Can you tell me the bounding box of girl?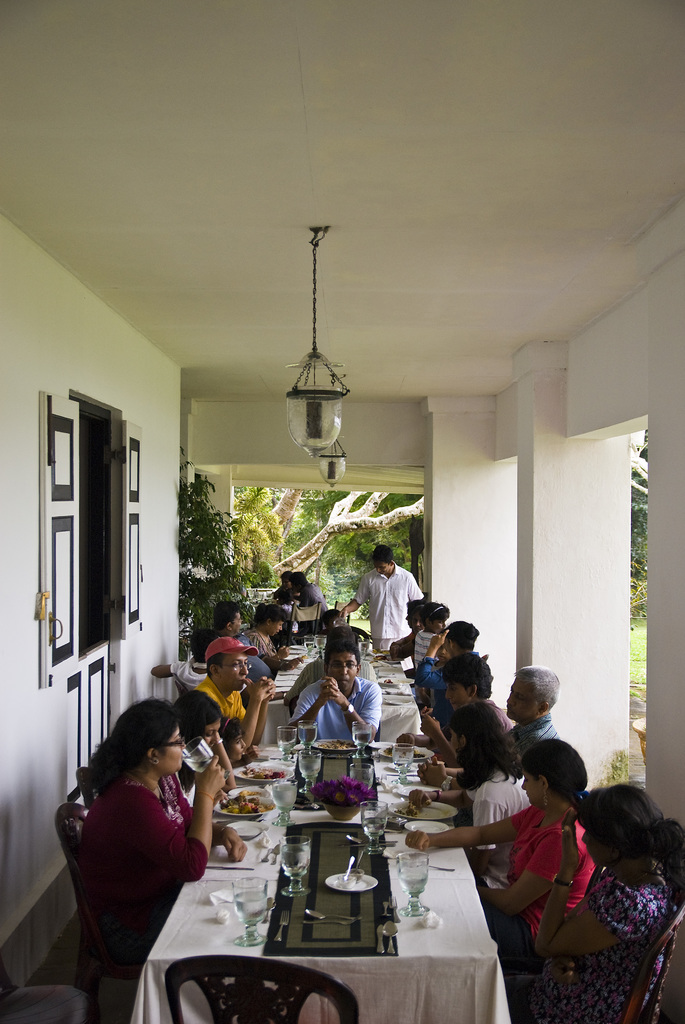
BBox(402, 698, 530, 886).
